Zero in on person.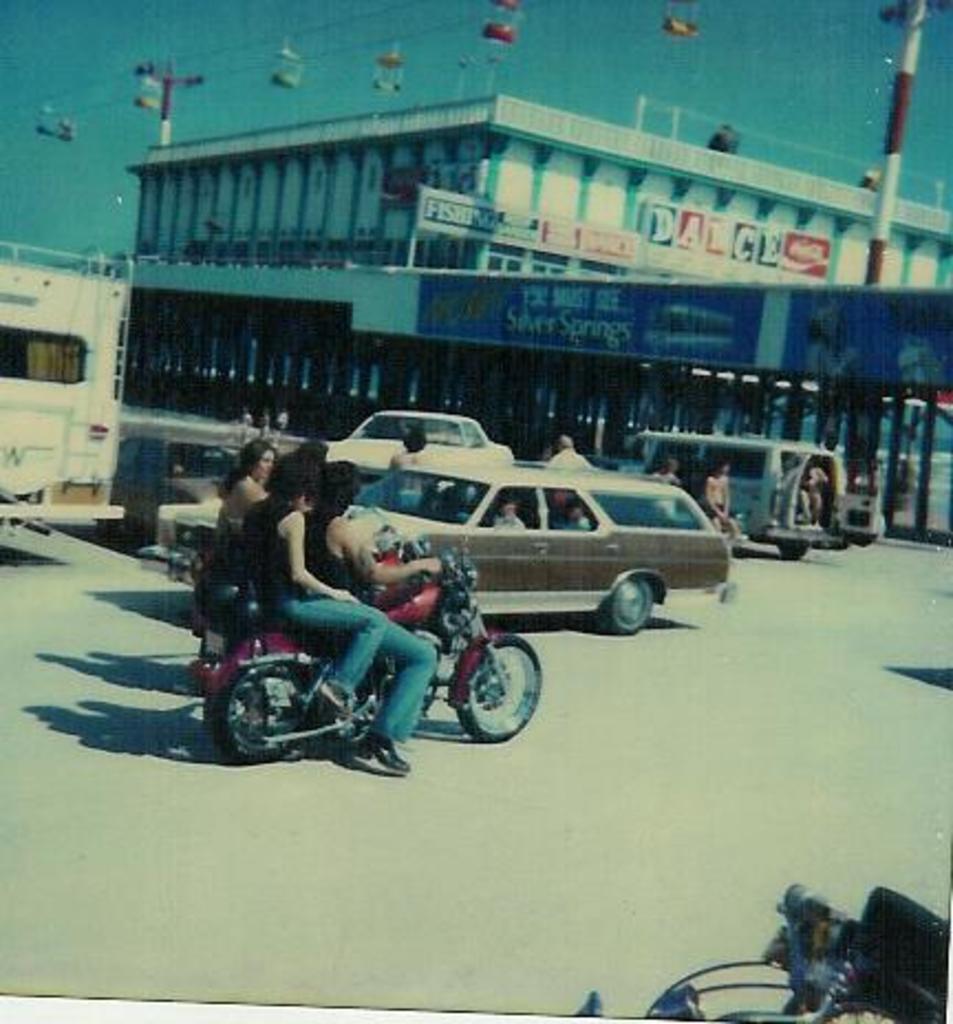
Zeroed in: x1=384, y1=426, x2=437, y2=510.
